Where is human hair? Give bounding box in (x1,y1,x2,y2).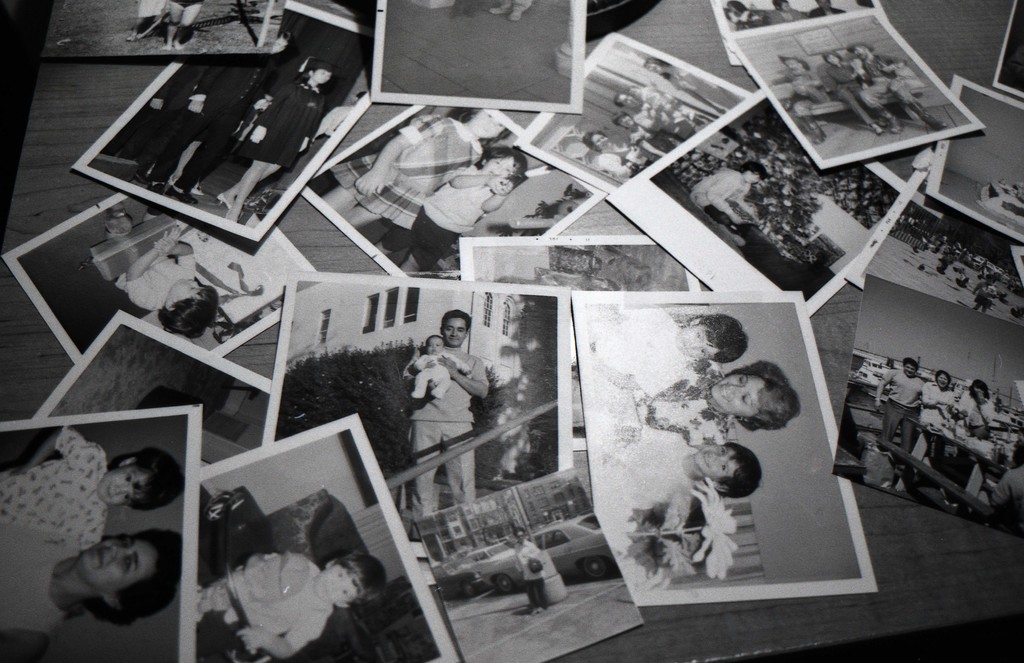
(643,56,669,79).
